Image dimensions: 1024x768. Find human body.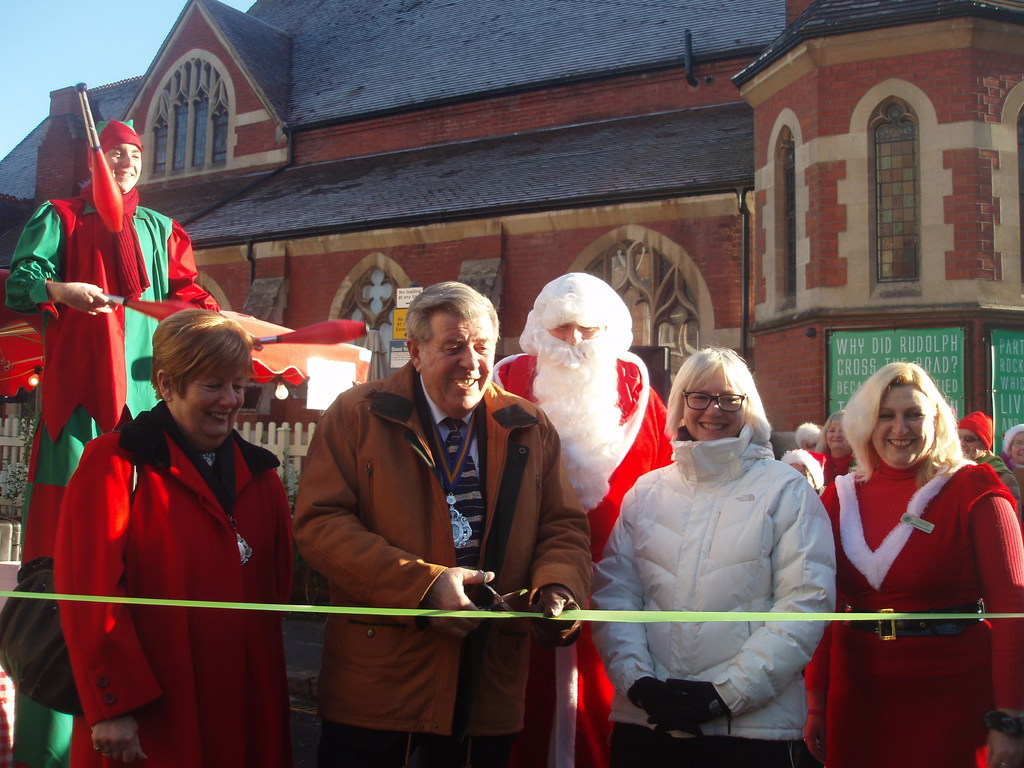
box(495, 264, 673, 767).
